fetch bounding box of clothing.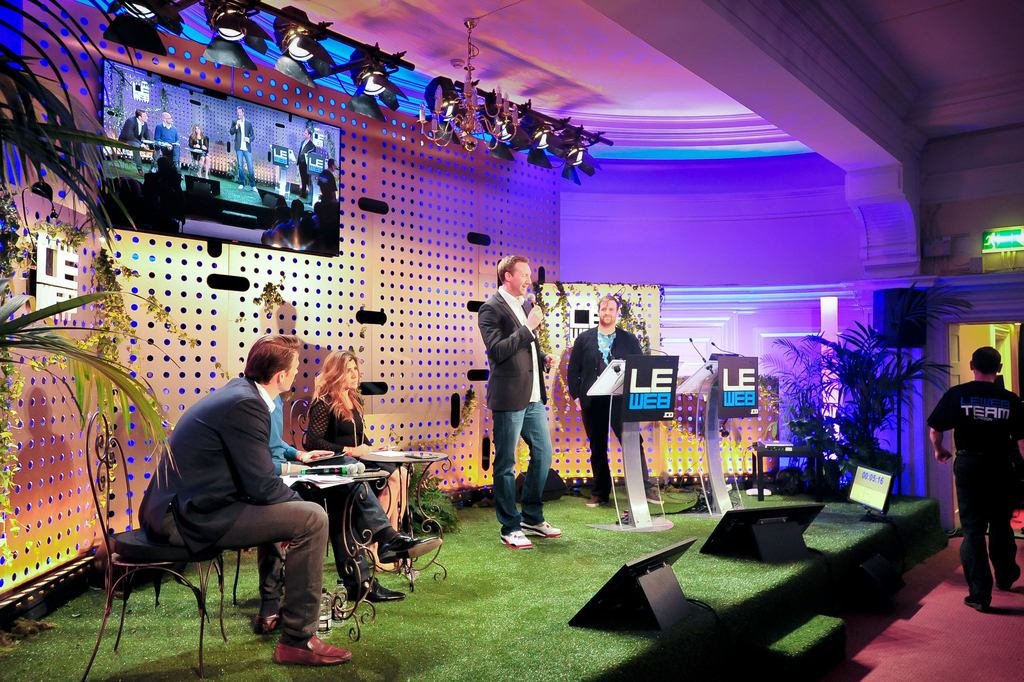
Bbox: rect(564, 326, 656, 482).
